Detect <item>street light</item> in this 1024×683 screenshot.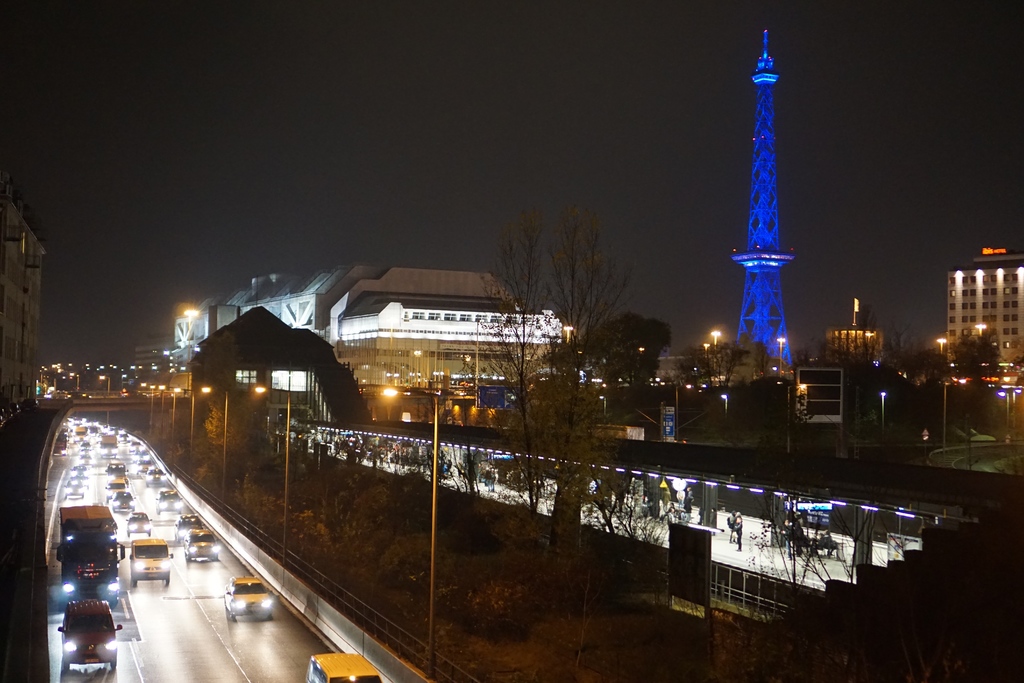
Detection: 879/388/890/427.
